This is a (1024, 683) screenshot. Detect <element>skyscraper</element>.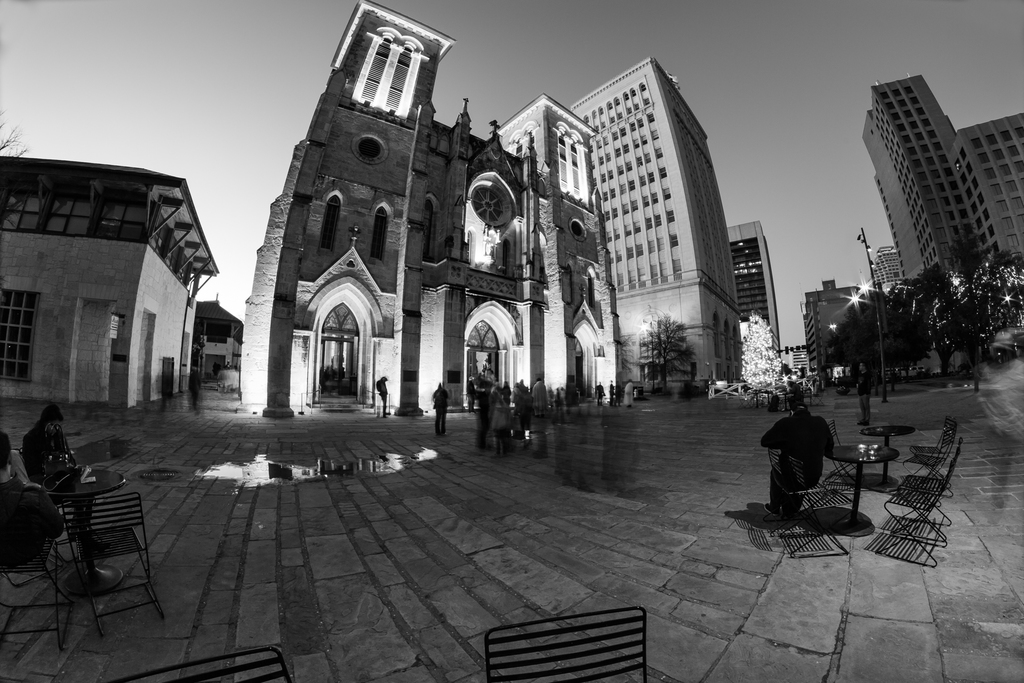
pyautogui.locateOnScreen(865, 49, 1008, 334).
